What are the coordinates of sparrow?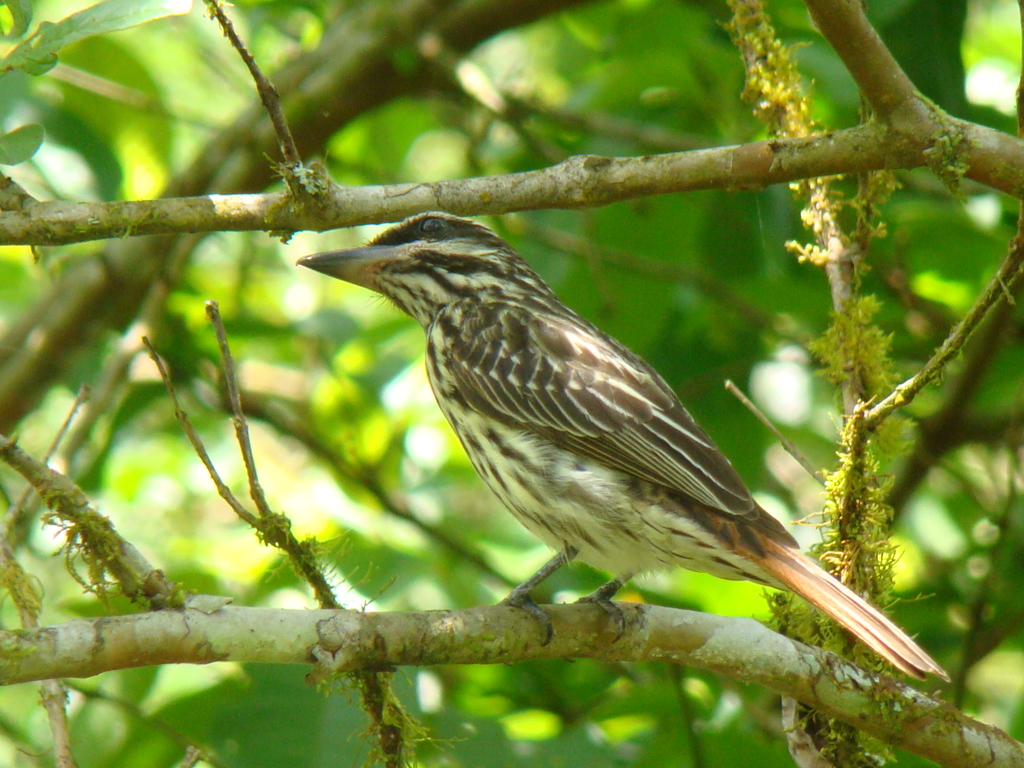
296/209/945/680.
